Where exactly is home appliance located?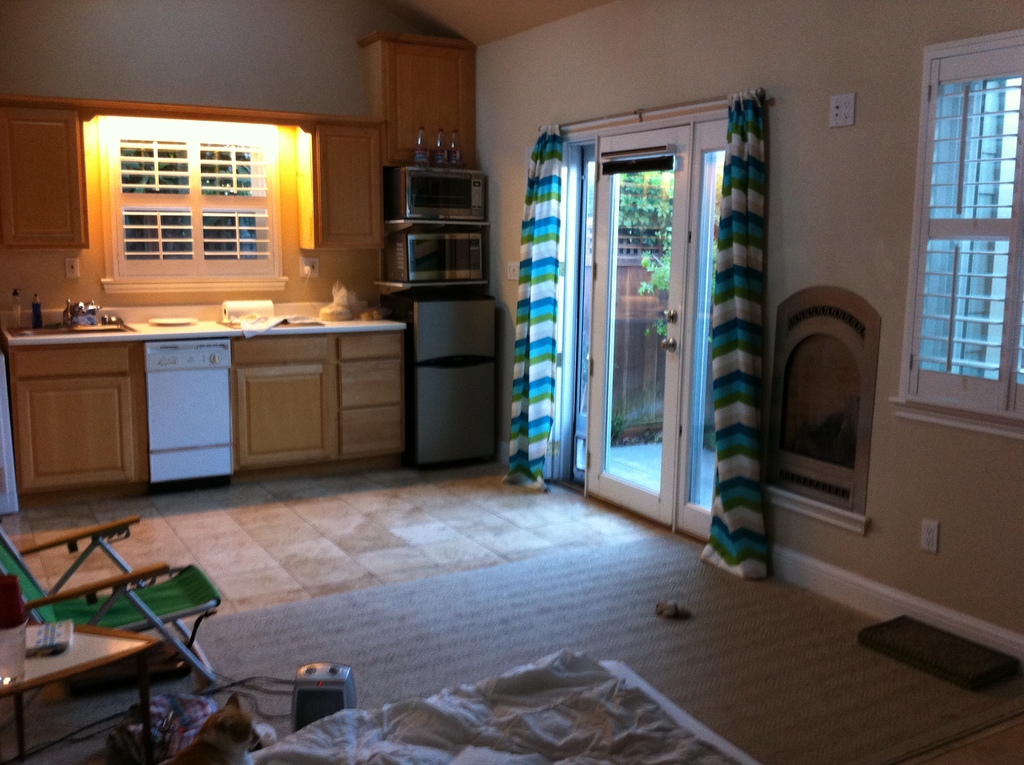
Its bounding box is crop(387, 160, 486, 221).
